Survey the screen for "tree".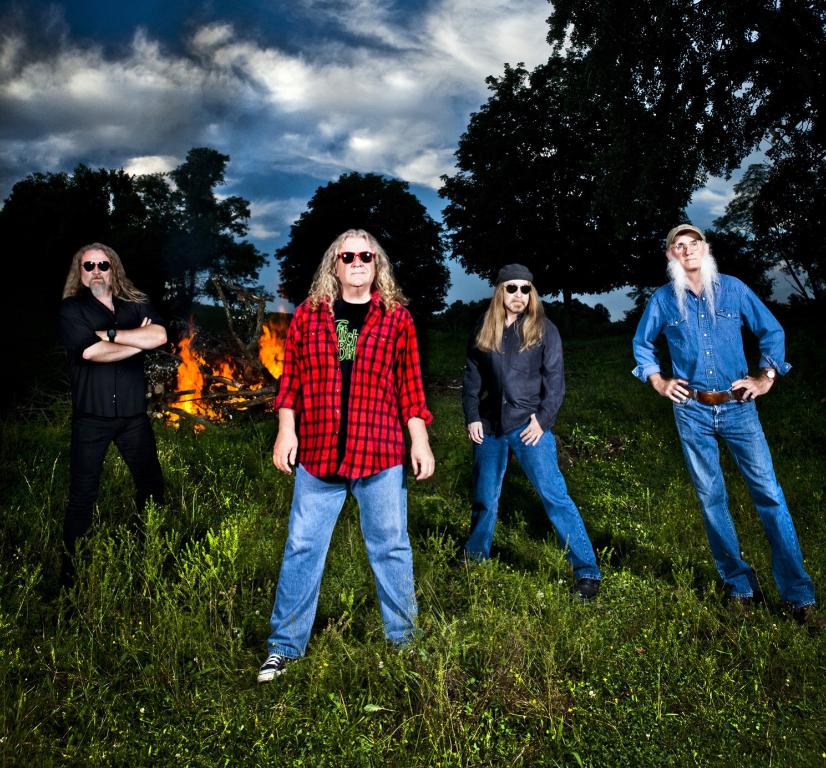
Survey found: box=[718, 155, 805, 306].
